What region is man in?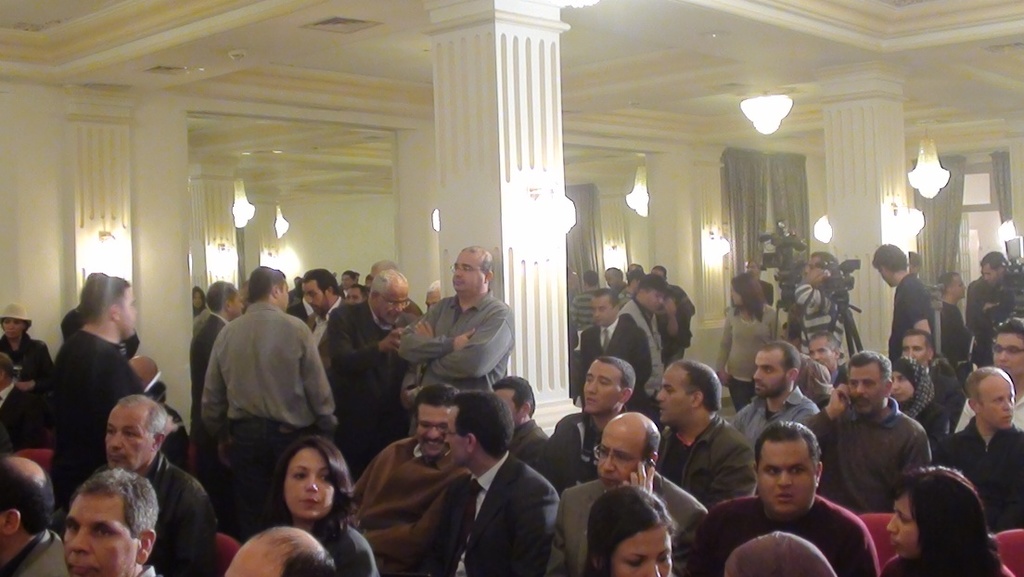
[x1=104, y1=391, x2=220, y2=576].
